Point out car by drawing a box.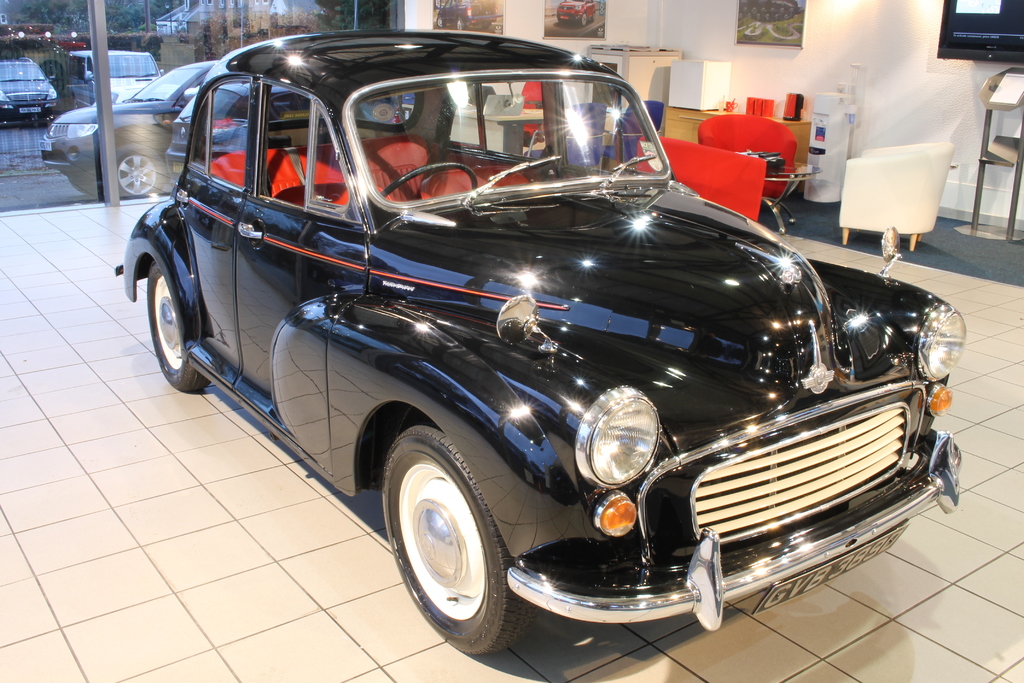
bbox=[0, 58, 60, 120].
